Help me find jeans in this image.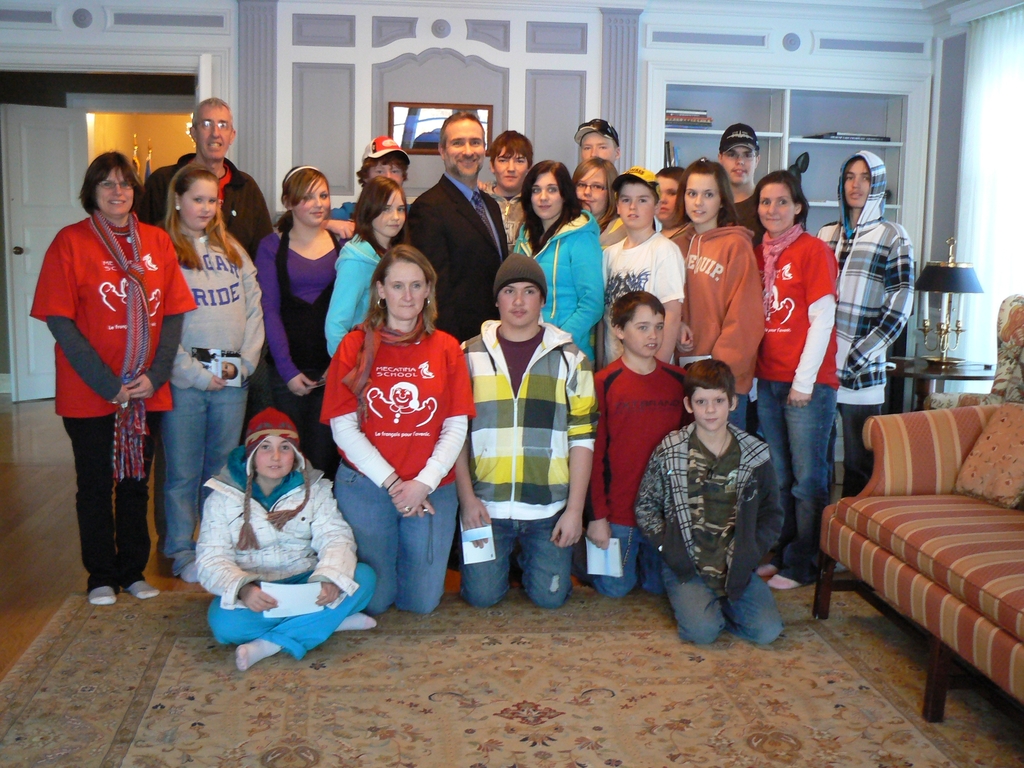
Found it: BBox(60, 415, 156, 592).
